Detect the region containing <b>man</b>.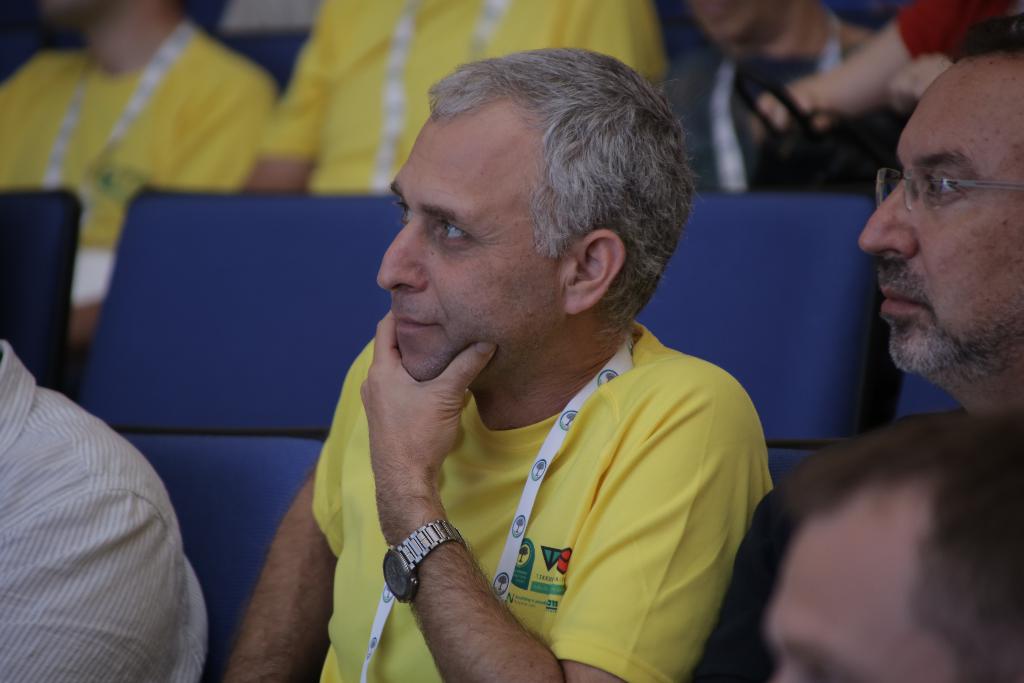
crop(226, 47, 774, 682).
